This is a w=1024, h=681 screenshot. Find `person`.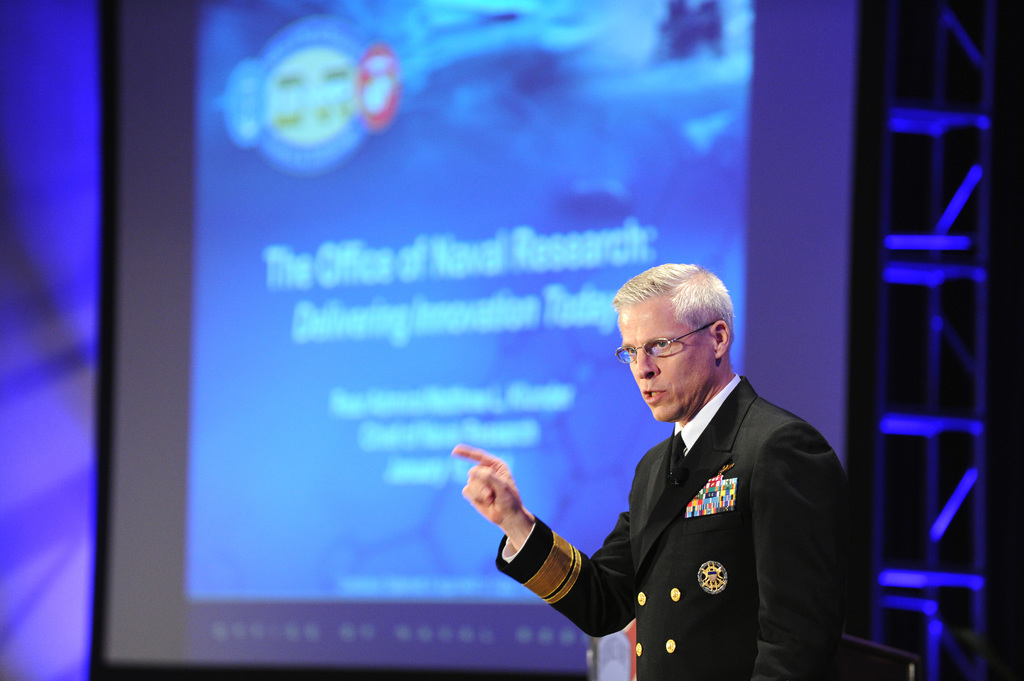
Bounding box: crop(508, 253, 854, 672).
